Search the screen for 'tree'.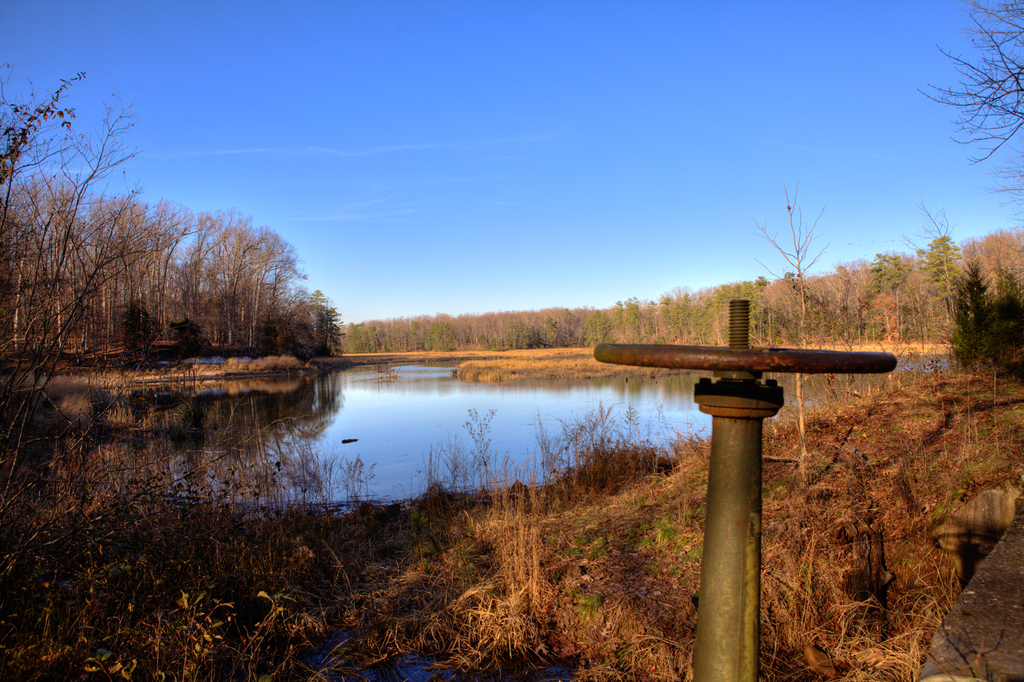
Found at Rect(906, 261, 927, 345).
